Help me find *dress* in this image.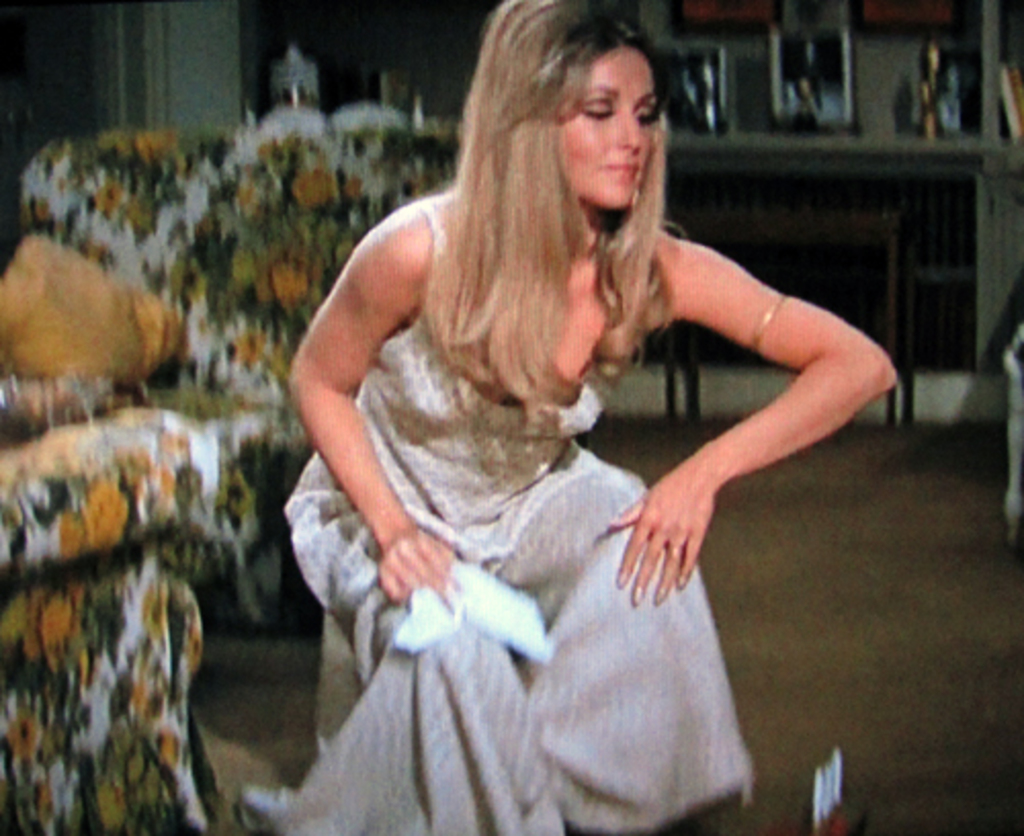
Found it: bbox(276, 203, 748, 834).
